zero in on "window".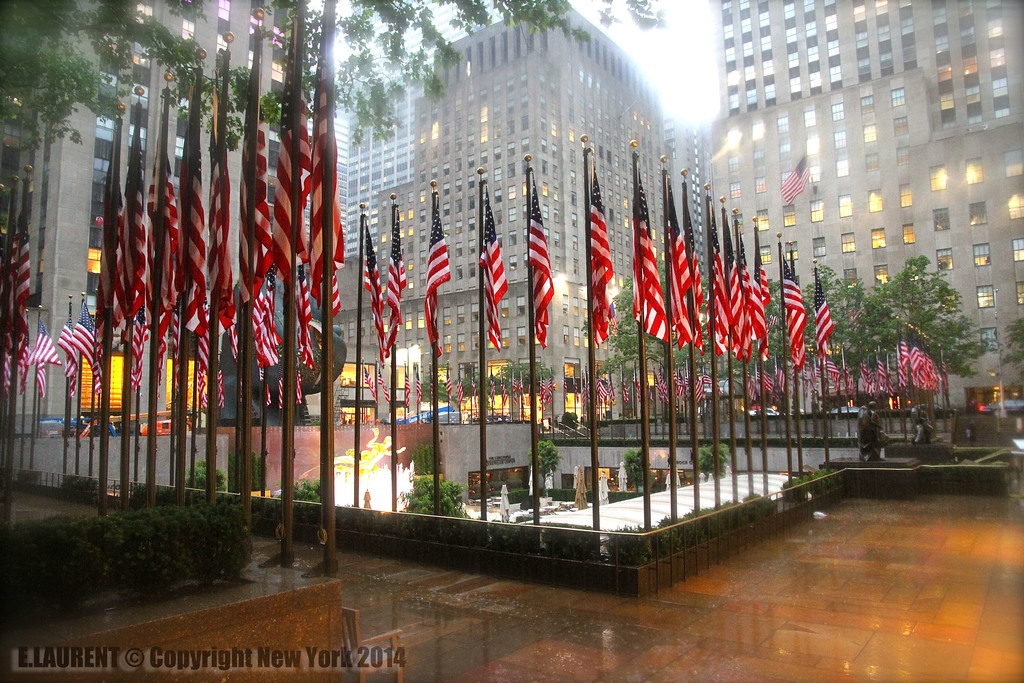
Zeroed in: l=1017, t=281, r=1023, b=306.
